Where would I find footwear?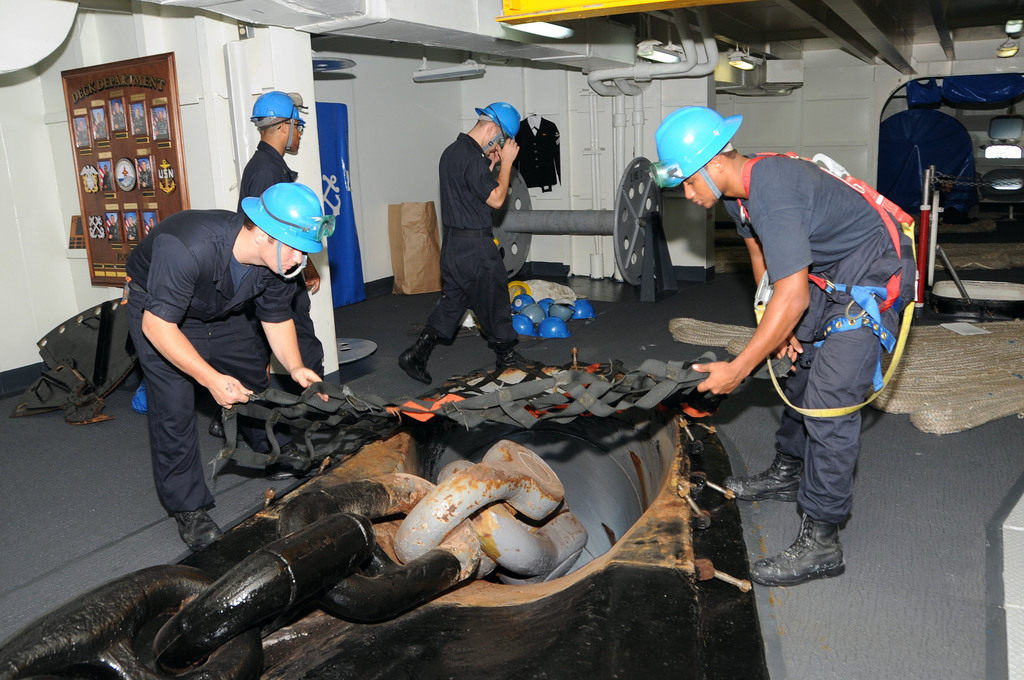
At (x1=500, y1=336, x2=535, y2=369).
